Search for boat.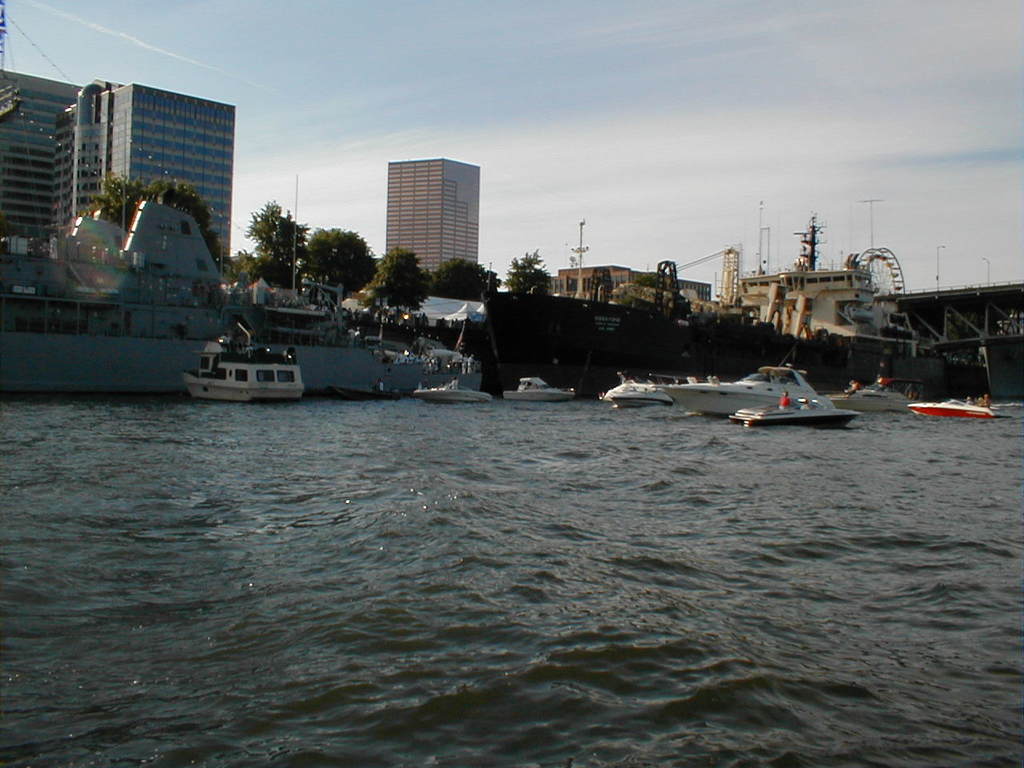
Found at [598, 368, 676, 417].
